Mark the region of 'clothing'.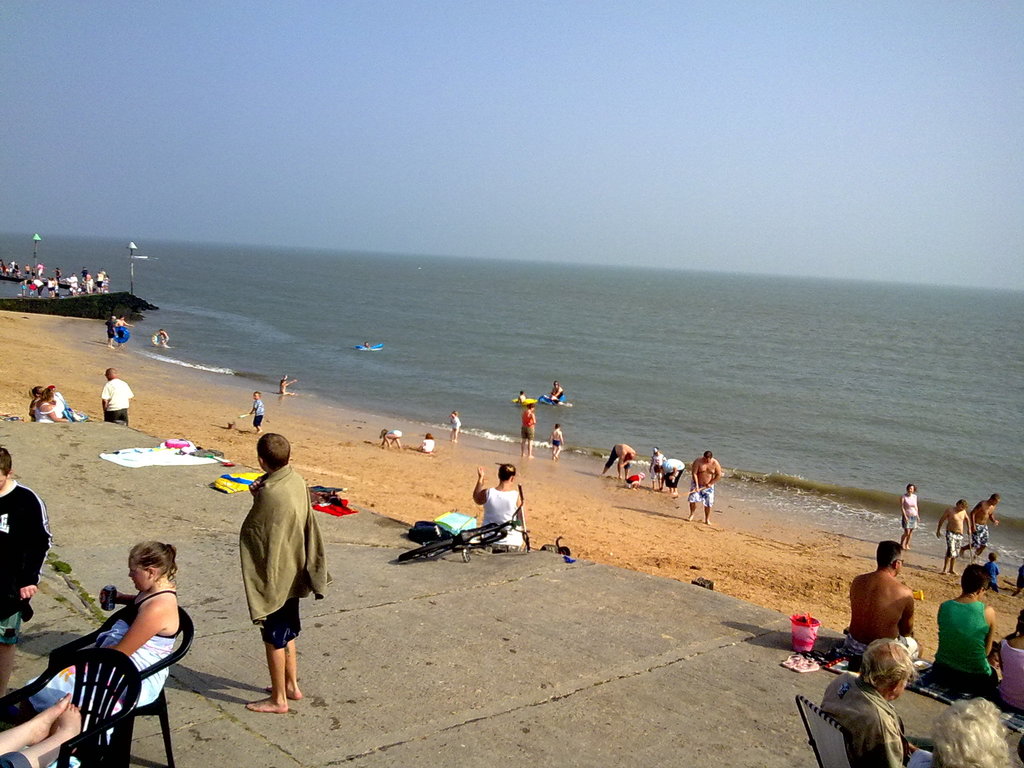
Region: 250/403/265/429.
